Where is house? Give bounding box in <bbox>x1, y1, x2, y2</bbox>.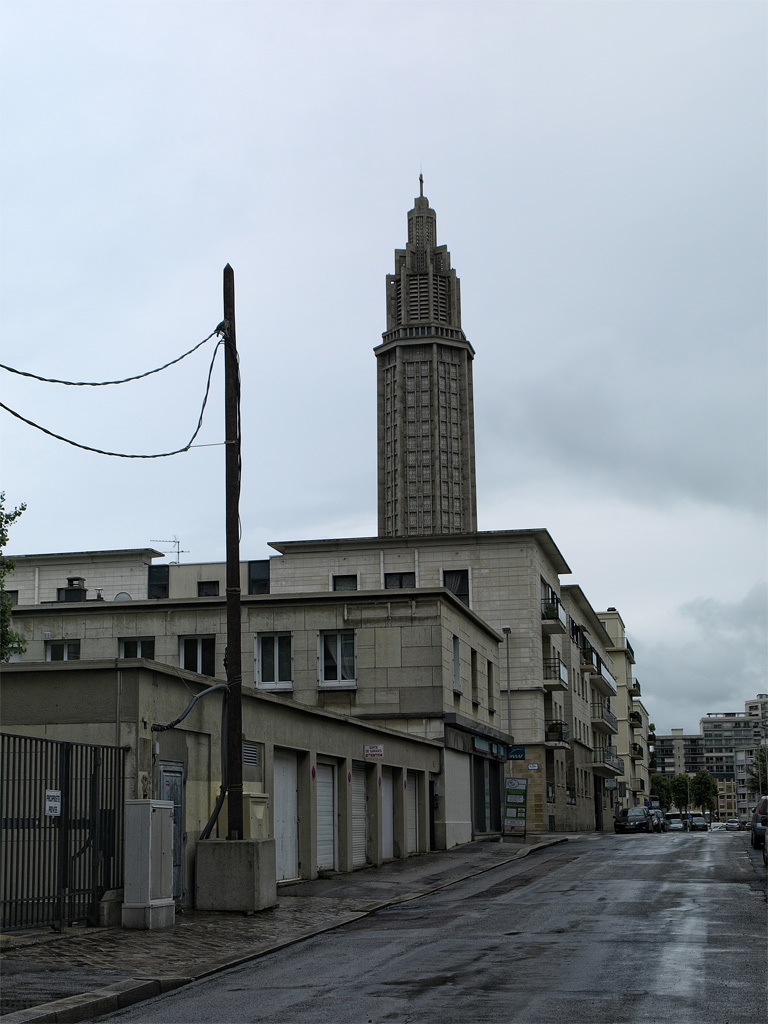
<bbox>651, 723, 706, 799</bbox>.
